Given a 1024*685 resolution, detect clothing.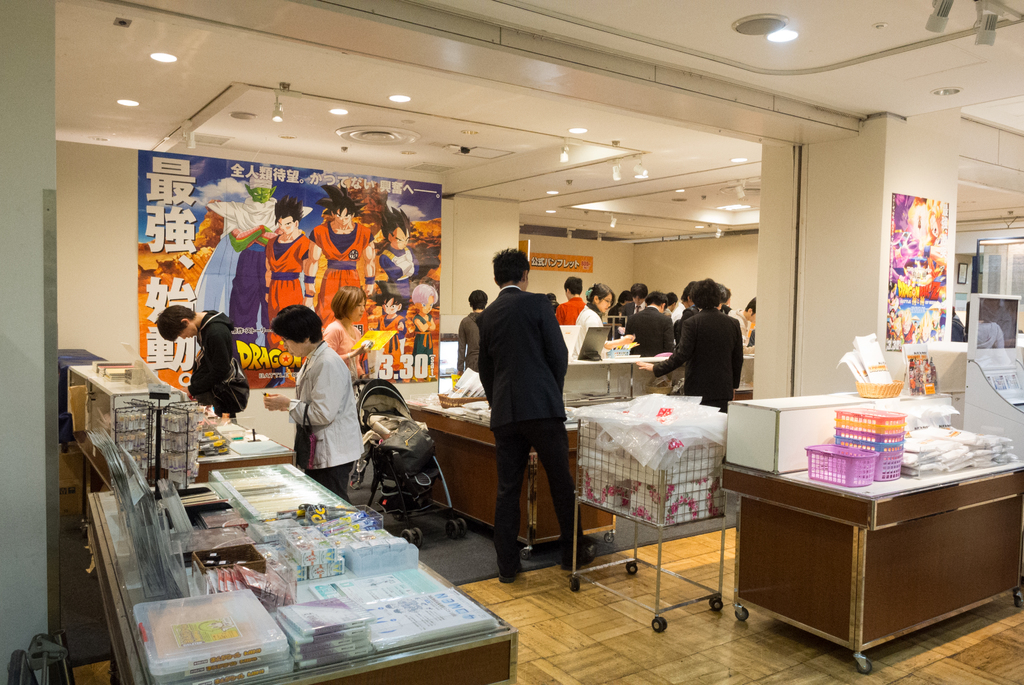
left=466, top=257, right=575, bottom=535.
